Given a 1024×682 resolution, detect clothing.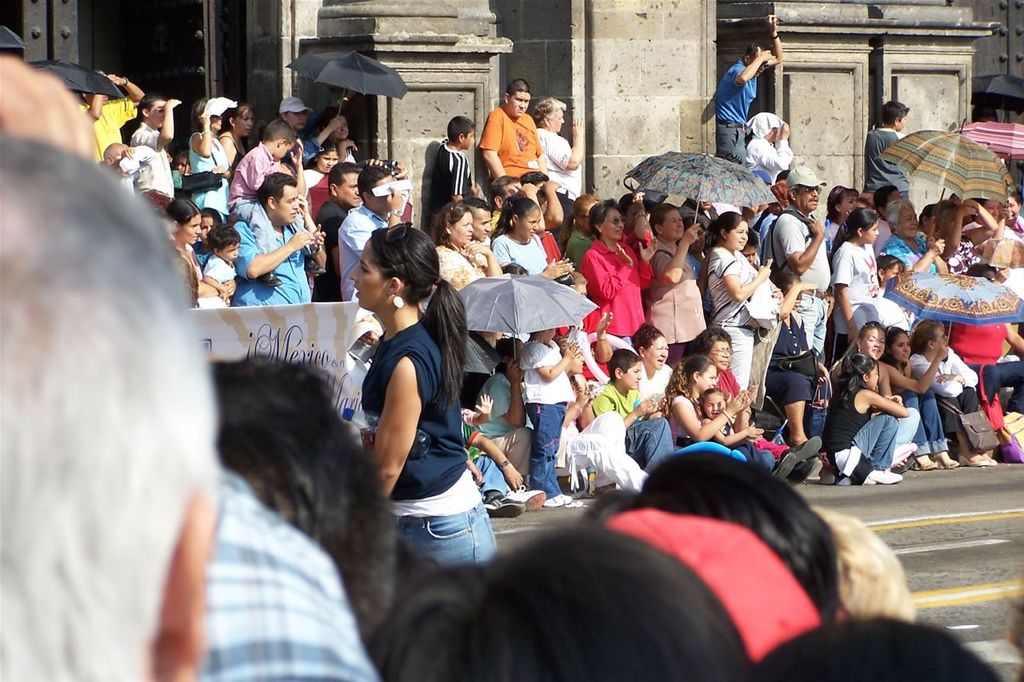
region(482, 103, 541, 184).
